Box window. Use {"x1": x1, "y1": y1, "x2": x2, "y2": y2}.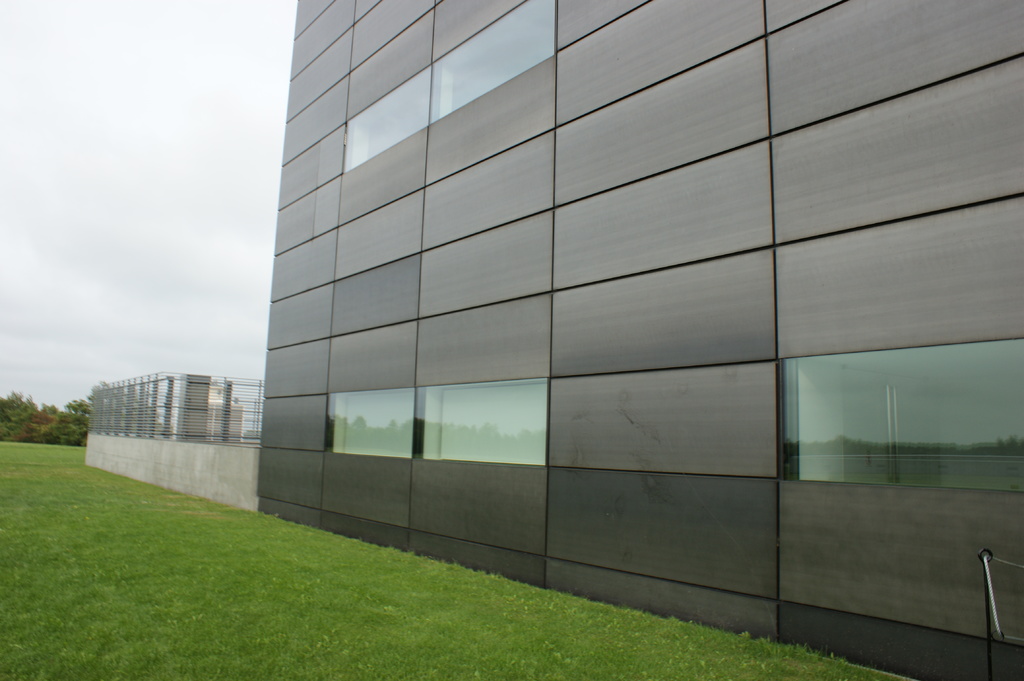
{"x1": 788, "y1": 335, "x2": 982, "y2": 489}.
